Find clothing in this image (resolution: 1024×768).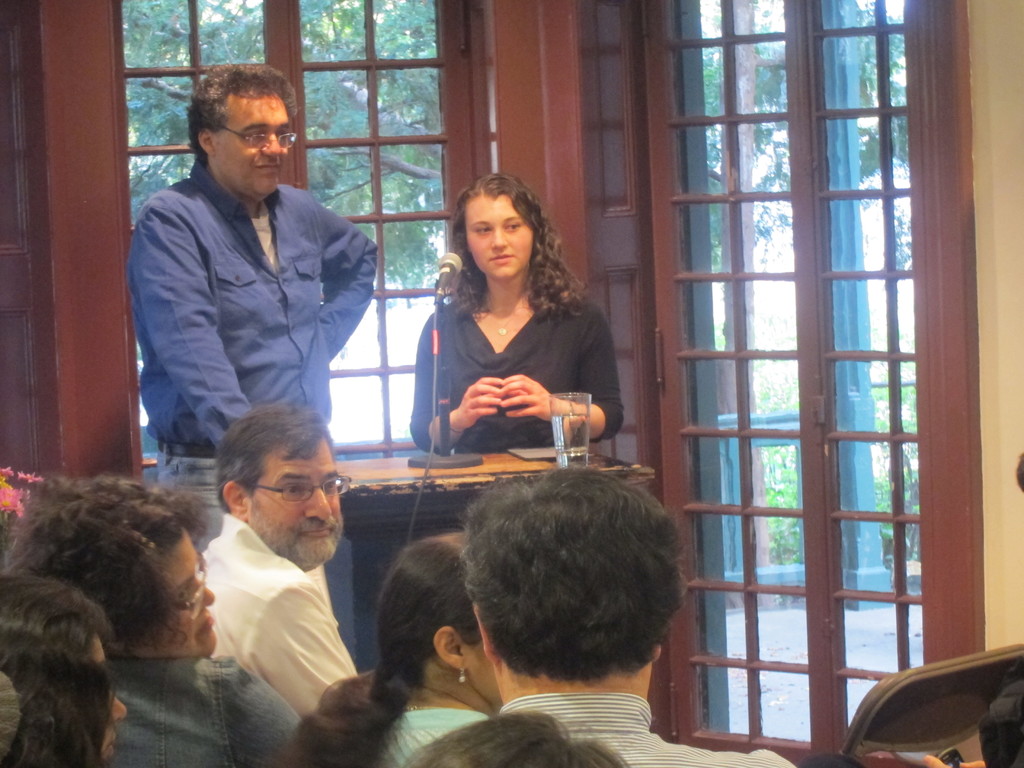
<box>399,262,610,462</box>.
